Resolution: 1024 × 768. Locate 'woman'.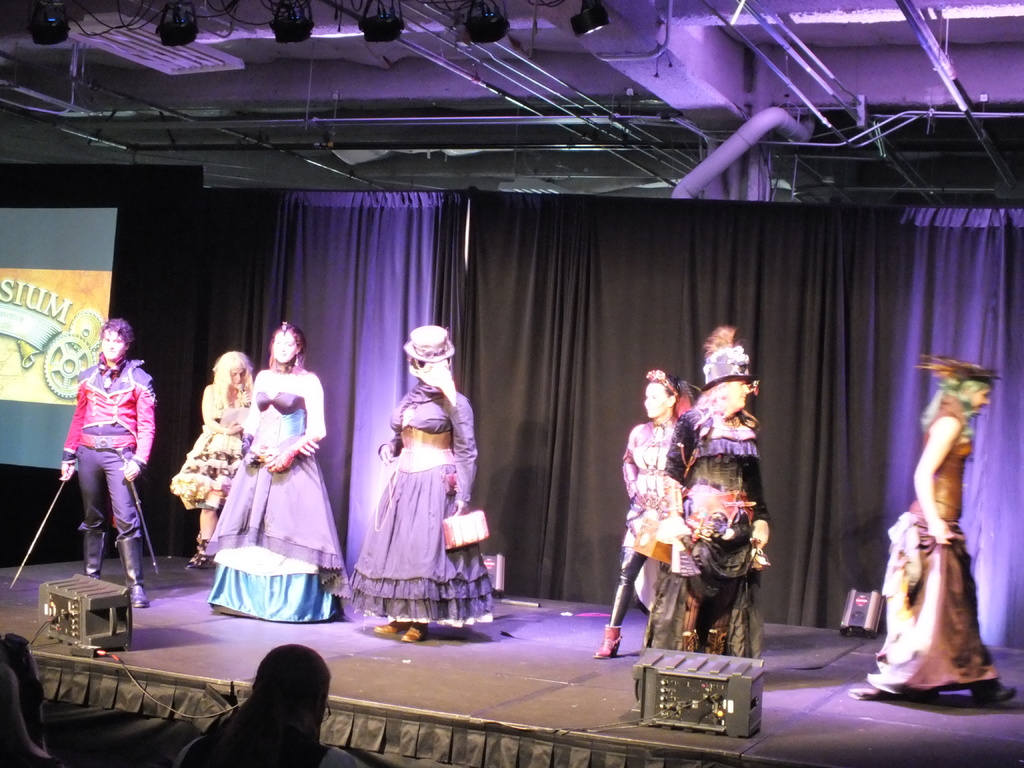
Rect(168, 349, 262, 563).
